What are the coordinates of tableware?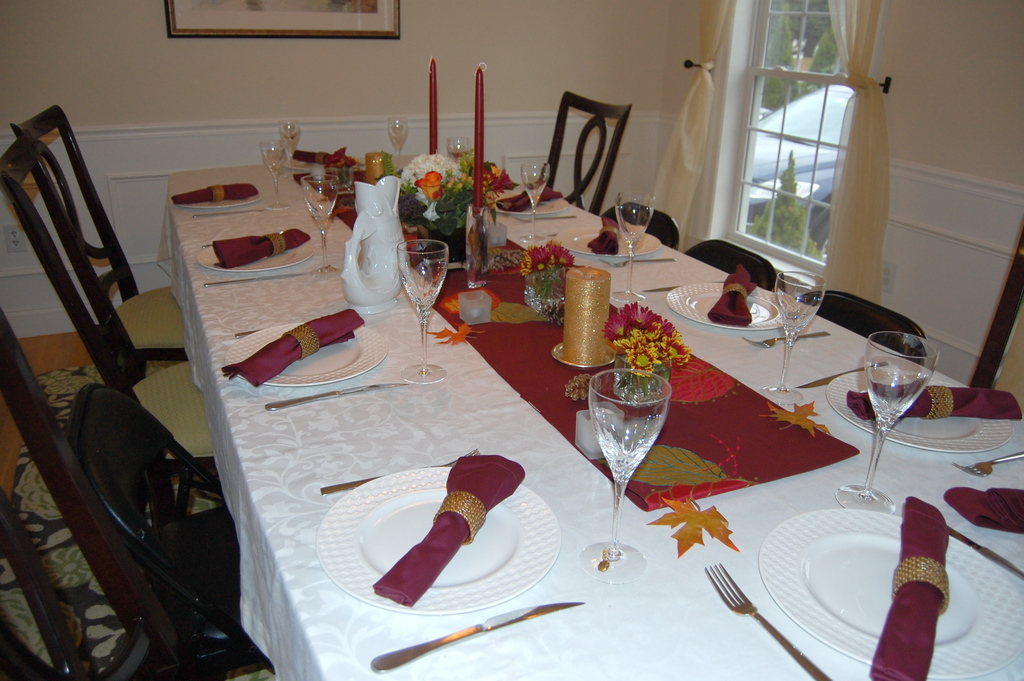
rect(661, 273, 783, 333).
